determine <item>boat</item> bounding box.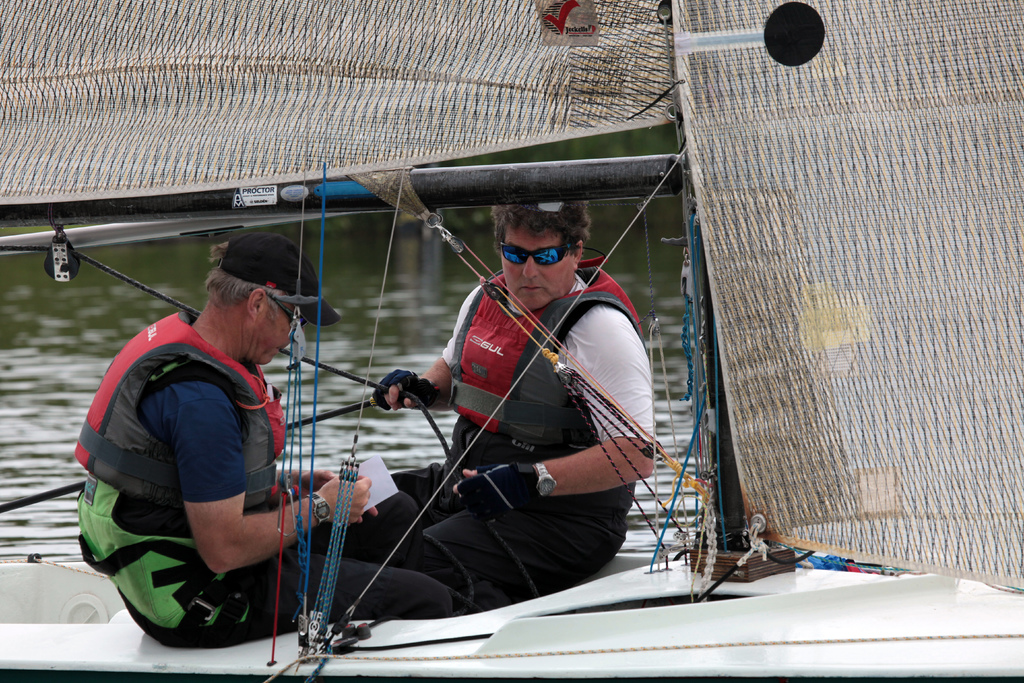
Determined: Rect(186, 250, 733, 681).
